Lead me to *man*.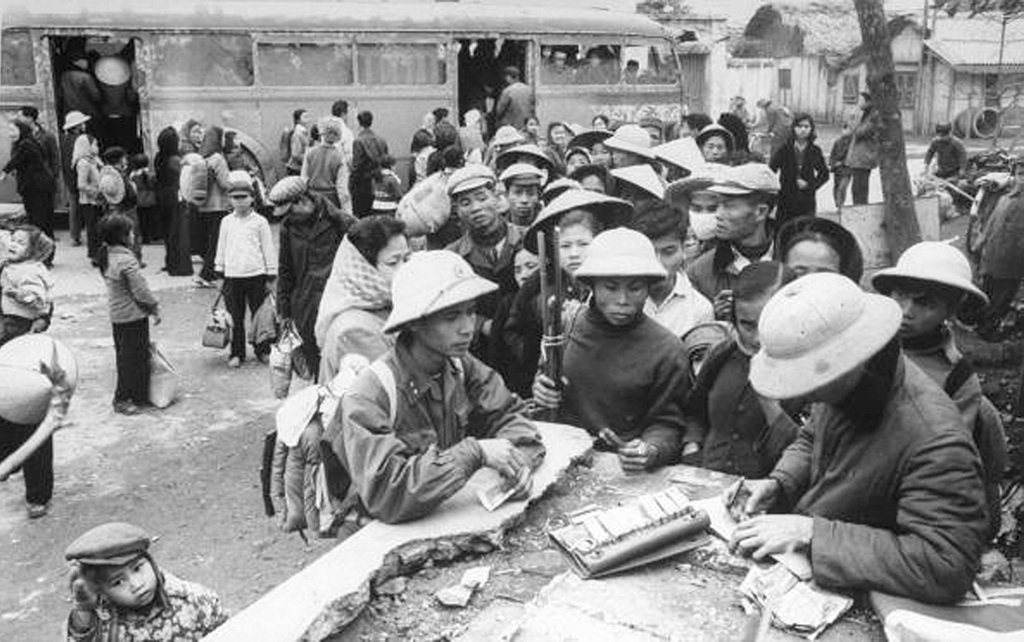
Lead to l=189, t=182, r=268, b=366.
